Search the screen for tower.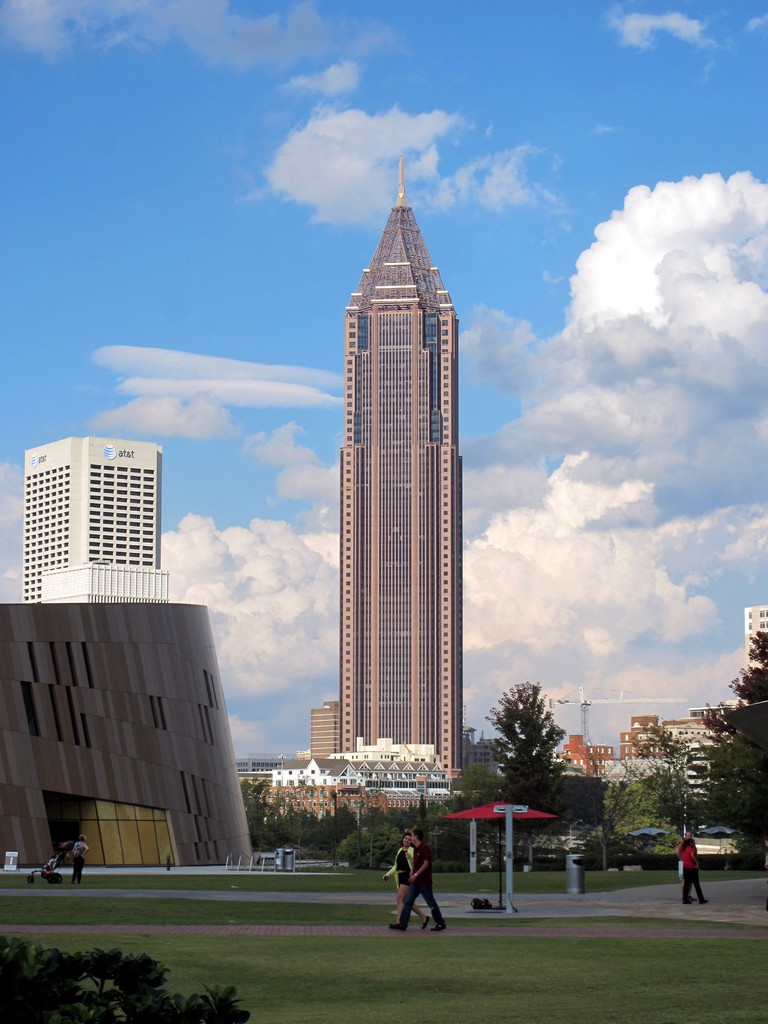
Found at left=338, top=157, right=463, bottom=787.
